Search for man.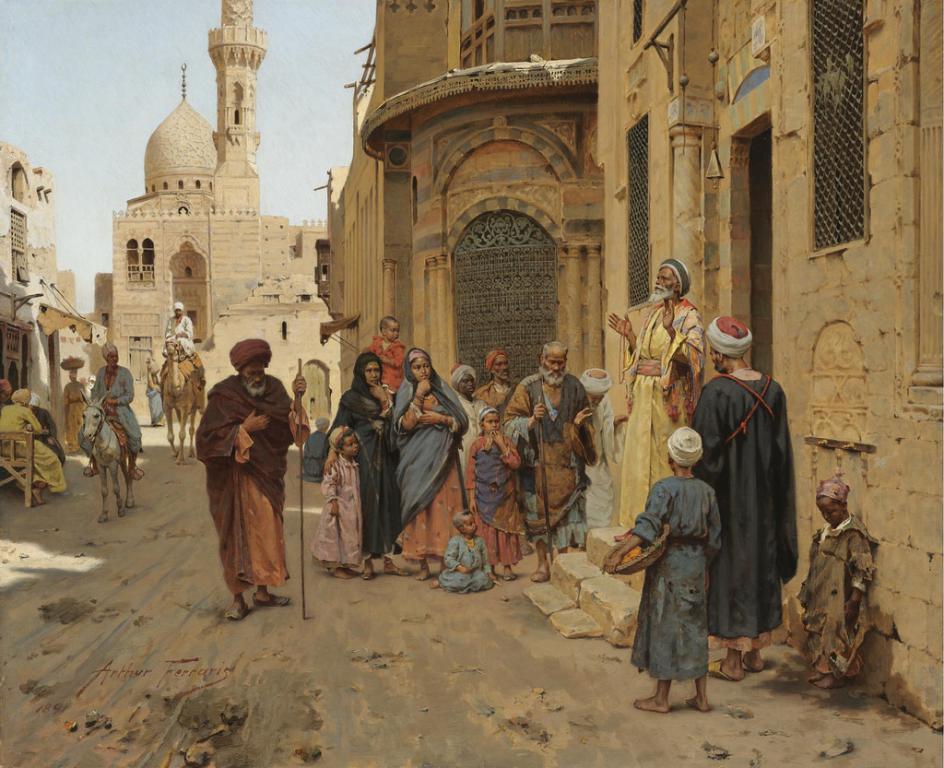
Found at x1=690, y1=314, x2=798, y2=686.
